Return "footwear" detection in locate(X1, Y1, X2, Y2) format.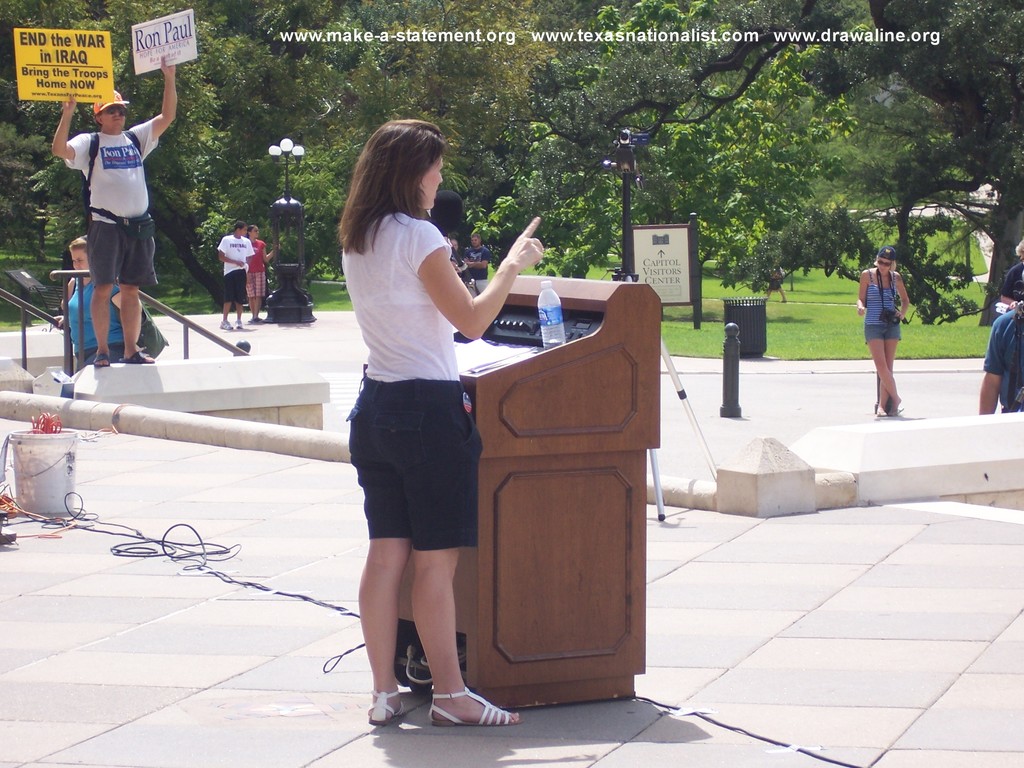
locate(235, 318, 241, 328).
